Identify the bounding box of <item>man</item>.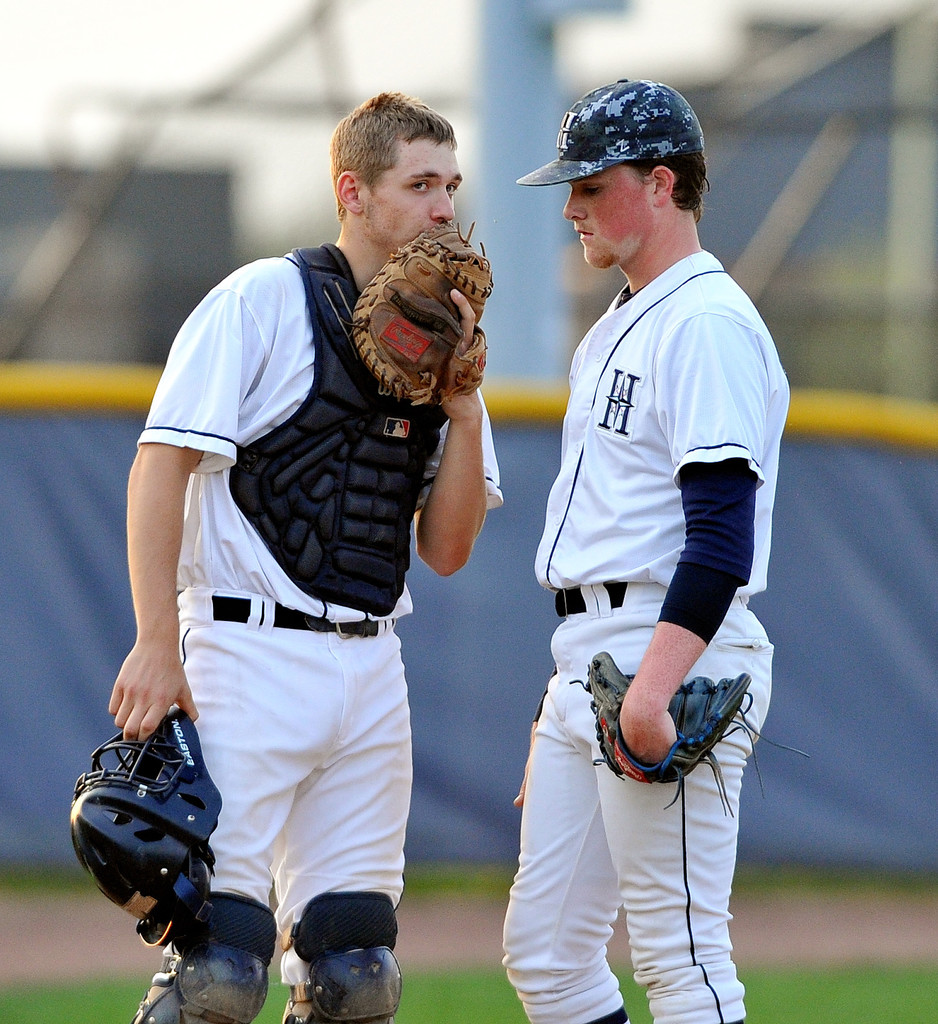
l=101, t=80, r=508, b=1023.
